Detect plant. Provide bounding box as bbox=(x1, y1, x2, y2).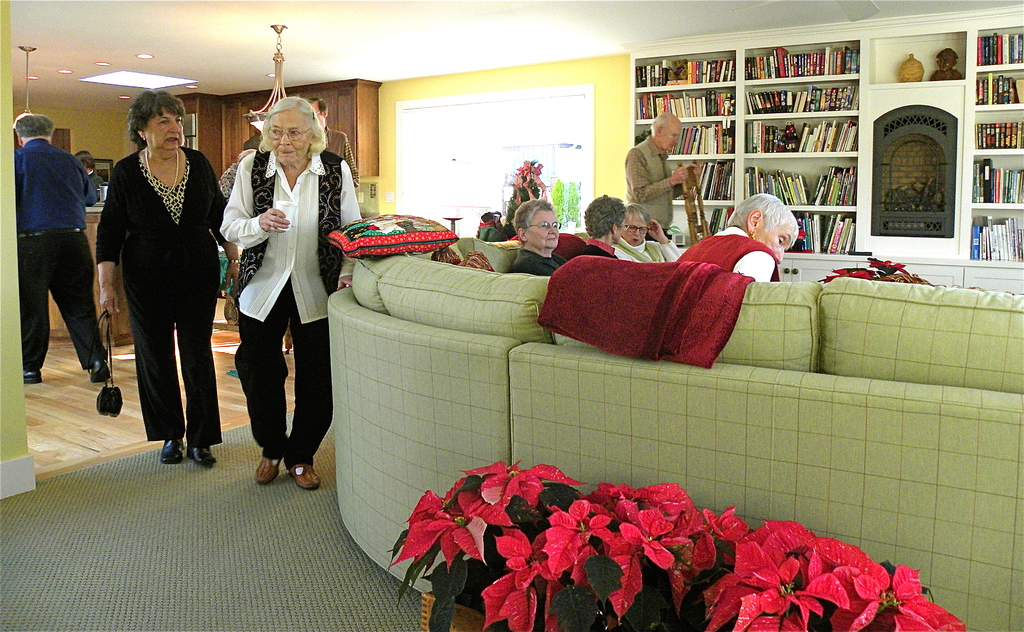
bbox=(319, 448, 898, 620).
